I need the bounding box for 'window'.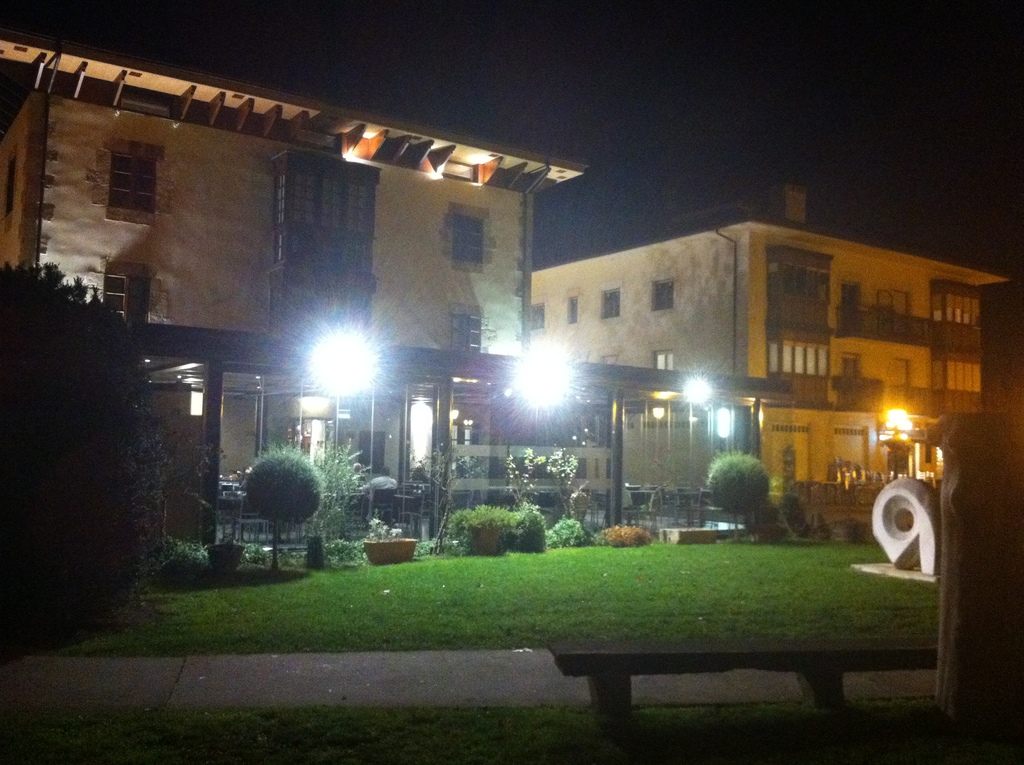
Here it is: <box>192,385,205,417</box>.
